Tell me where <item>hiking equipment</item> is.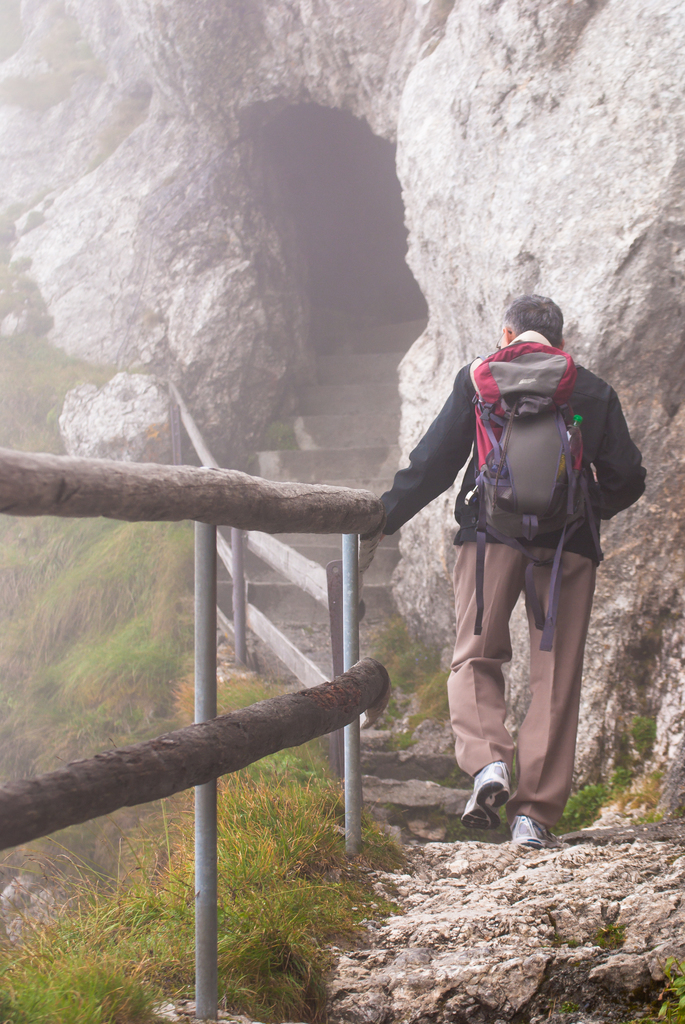
<item>hiking equipment</item> is at left=467, top=335, right=606, bottom=652.
